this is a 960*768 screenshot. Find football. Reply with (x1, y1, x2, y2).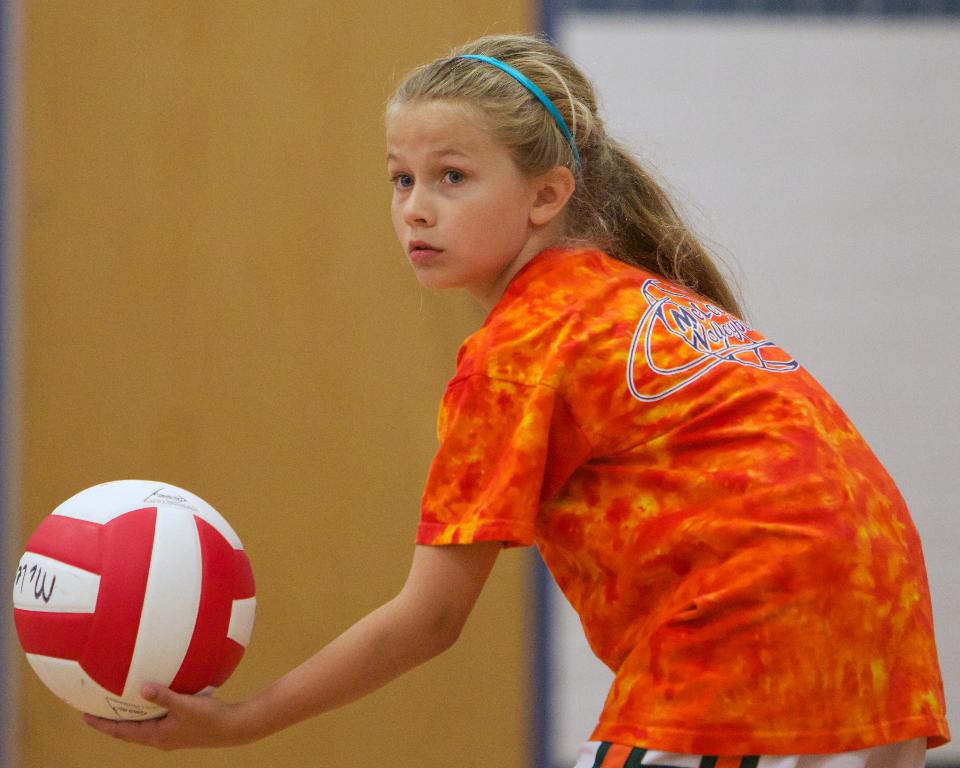
(8, 475, 256, 725).
